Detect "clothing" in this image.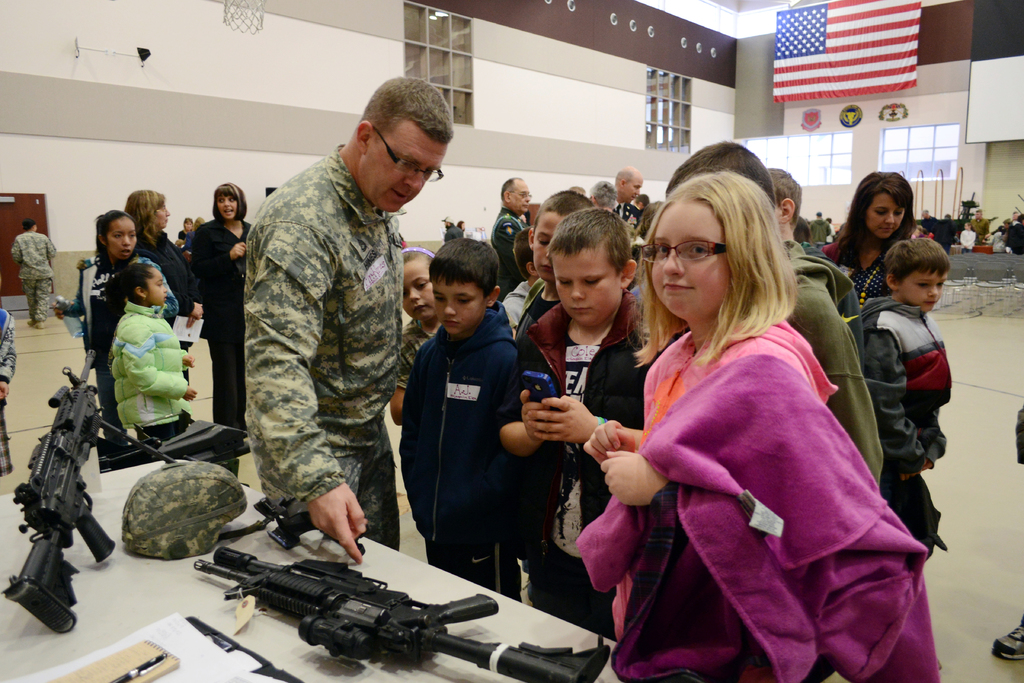
Detection: <bbox>931, 219, 958, 251</bbox>.
